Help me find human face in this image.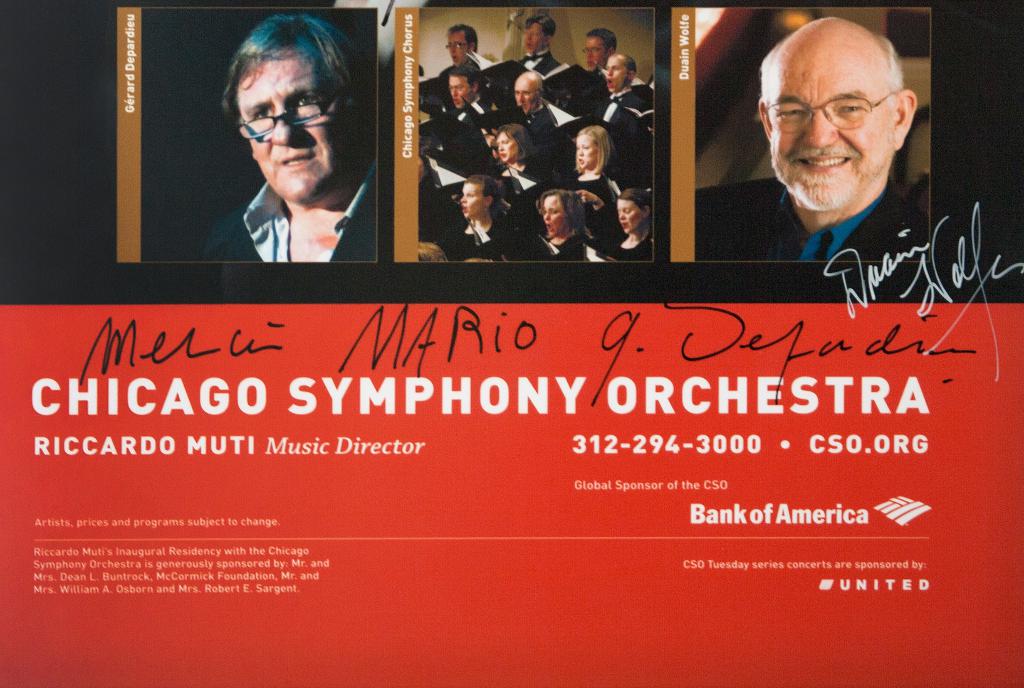
Found it: crop(603, 58, 624, 91).
